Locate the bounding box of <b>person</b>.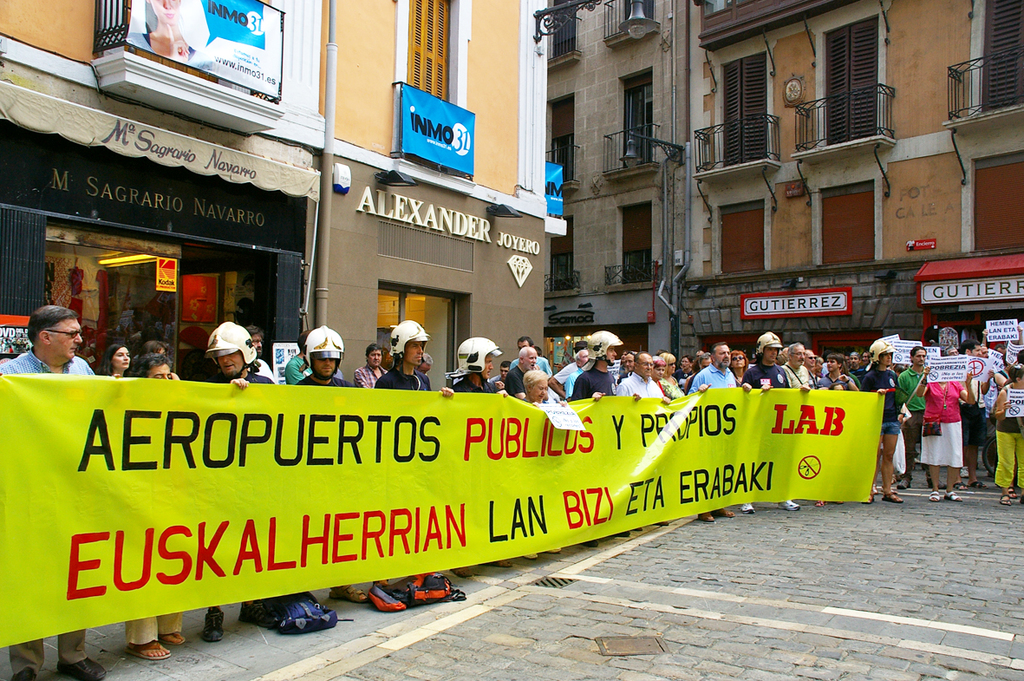
Bounding box: rect(973, 320, 1004, 494).
